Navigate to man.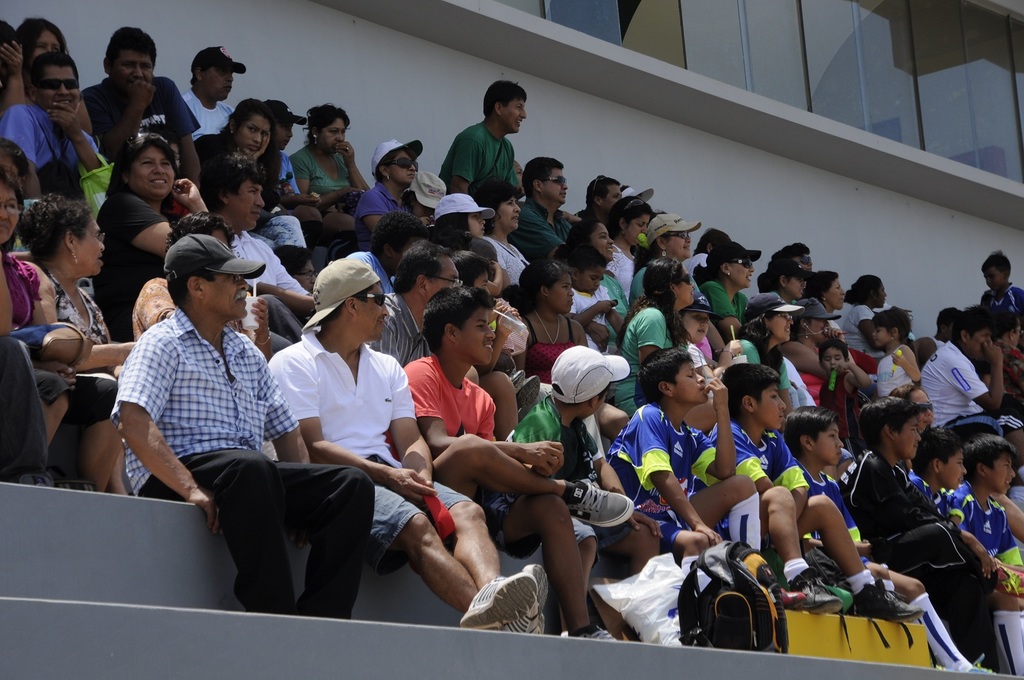
Navigation target: bbox=[199, 150, 317, 345].
